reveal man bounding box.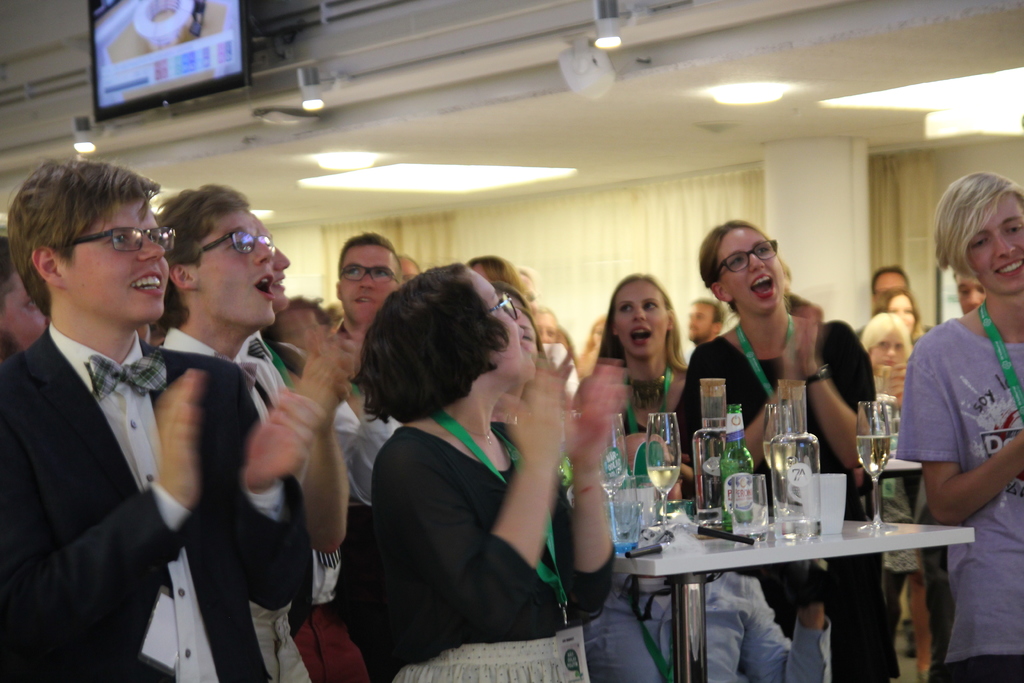
Revealed: 324,222,411,490.
